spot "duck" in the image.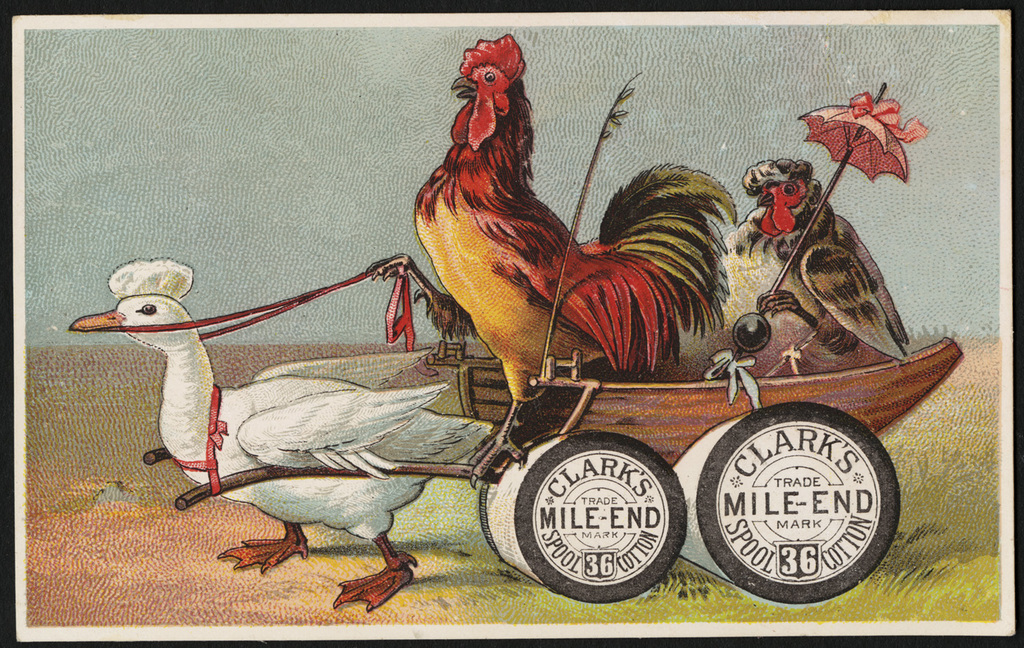
"duck" found at {"left": 68, "top": 291, "right": 487, "bottom": 623}.
